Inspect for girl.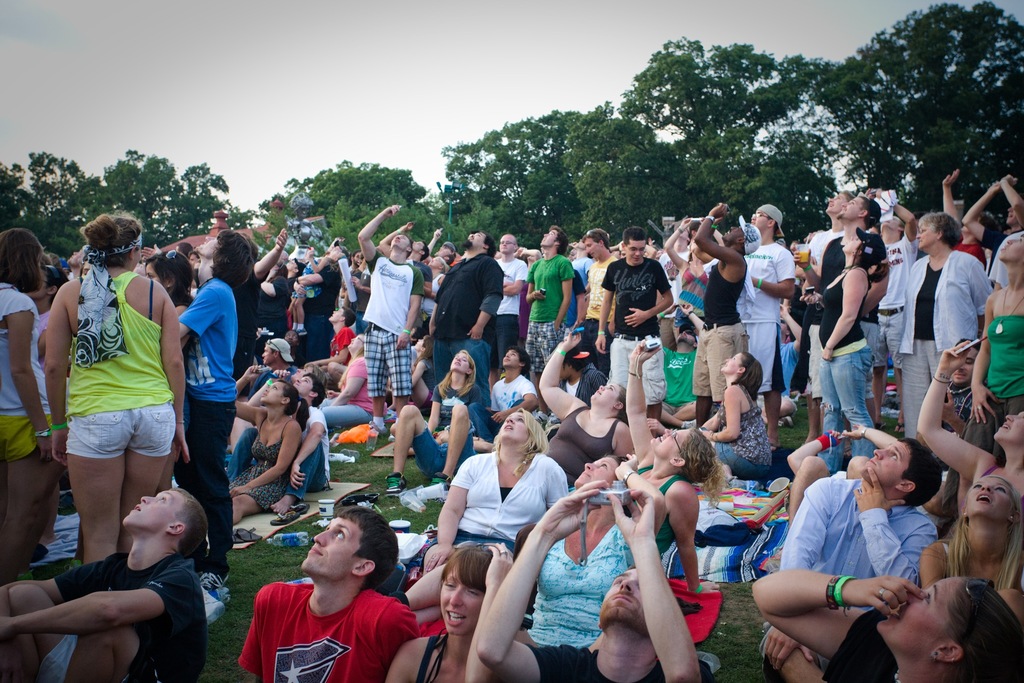
Inspection: Rect(317, 333, 372, 432).
